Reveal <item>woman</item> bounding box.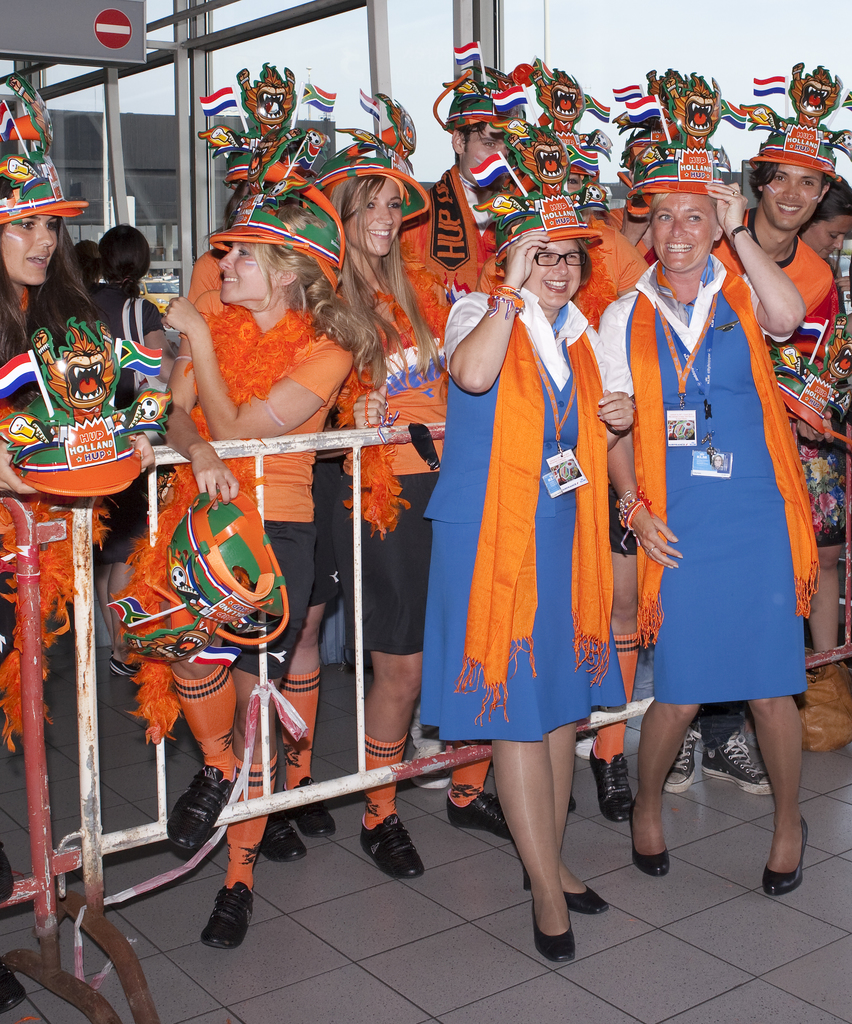
Revealed: crop(321, 138, 526, 892).
